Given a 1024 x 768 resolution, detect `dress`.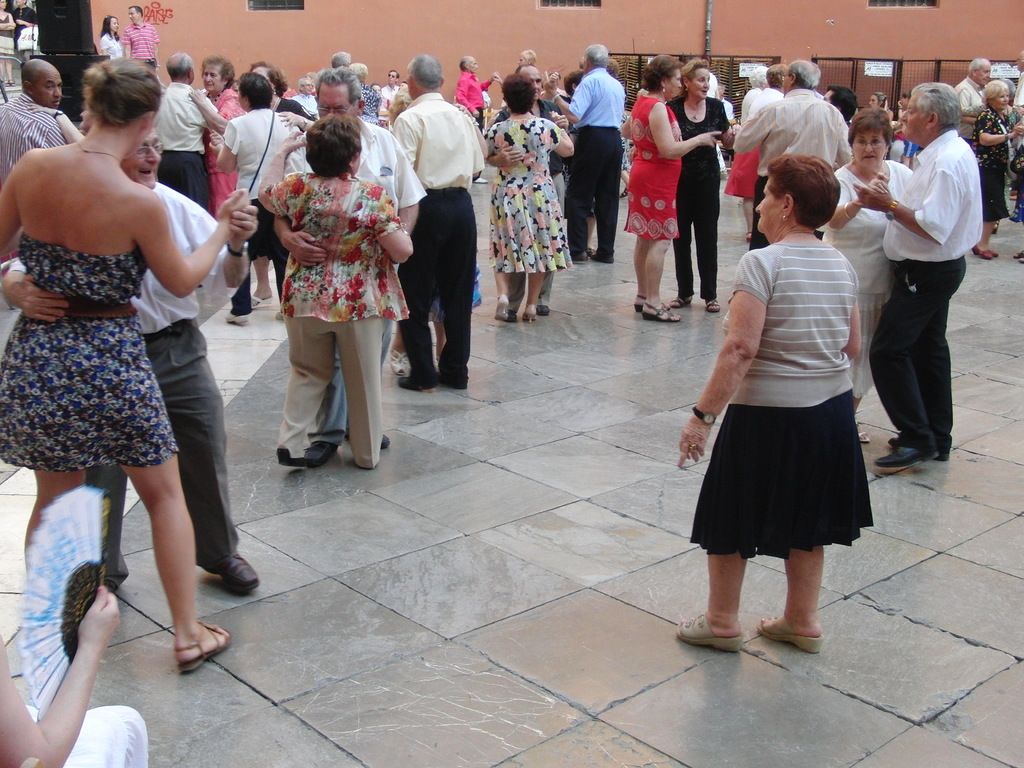
<bbox>484, 113, 572, 280</bbox>.
